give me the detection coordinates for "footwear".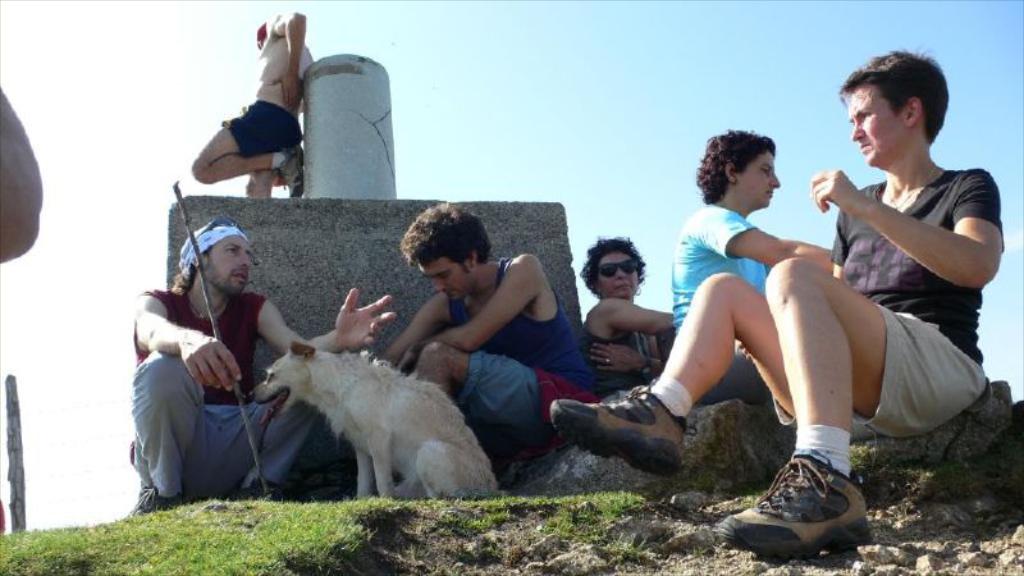
pyautogui.locateOnScreen(732, 454, 873, 550).
